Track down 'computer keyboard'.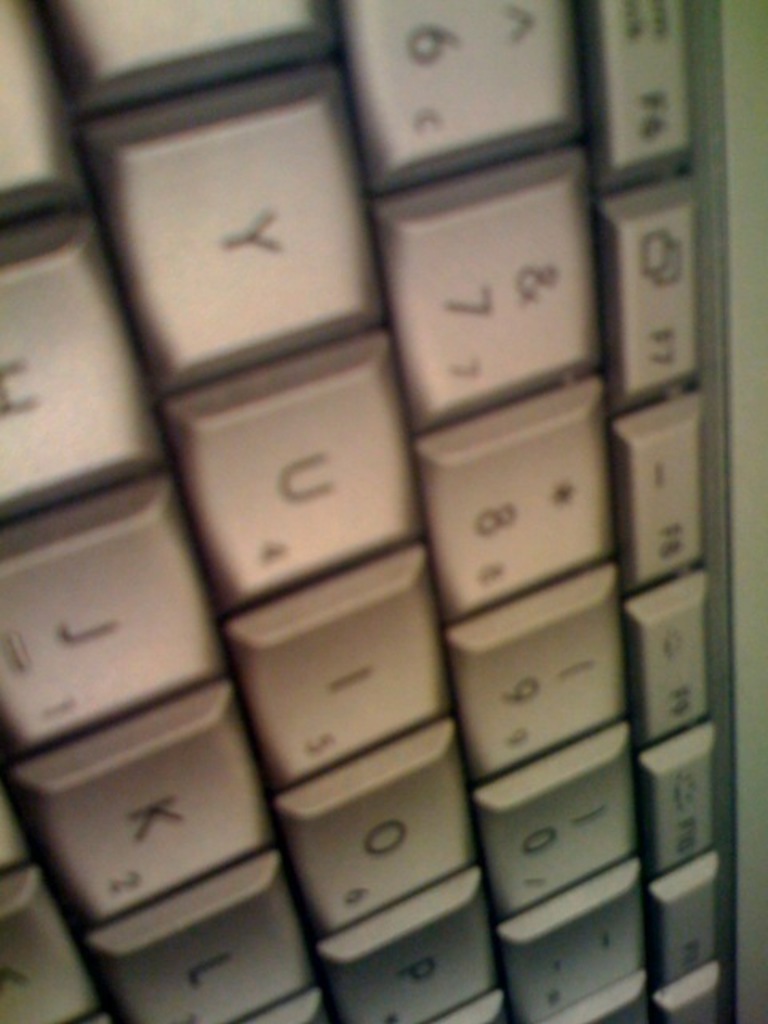
Tracked to [0,0,766,1022].
